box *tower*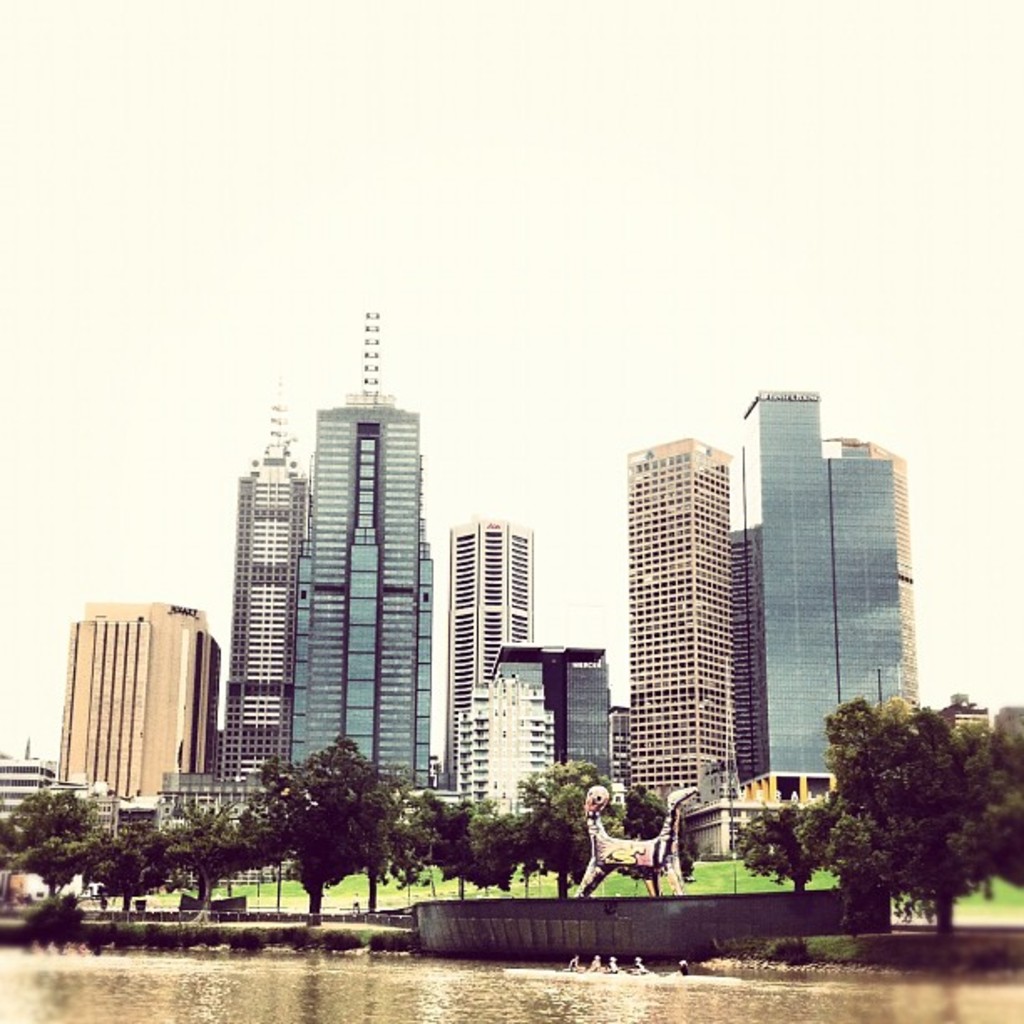
bbox=[627, 447, 728, 805]
